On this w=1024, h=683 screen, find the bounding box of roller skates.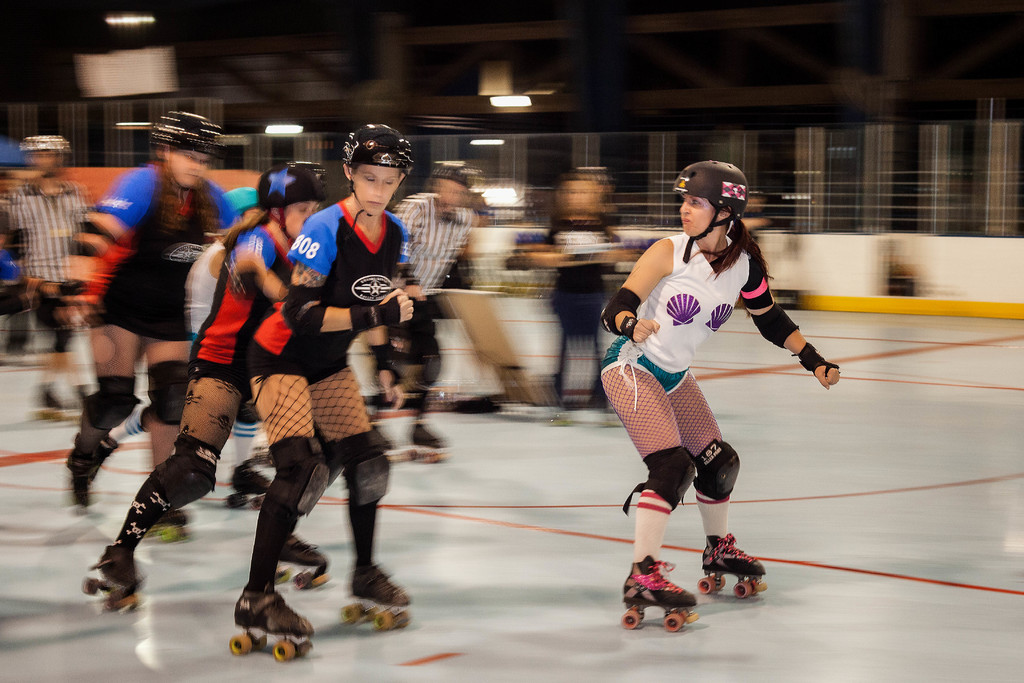
Bounding box: x1=278, y1=531, x2=328, y2=588.
